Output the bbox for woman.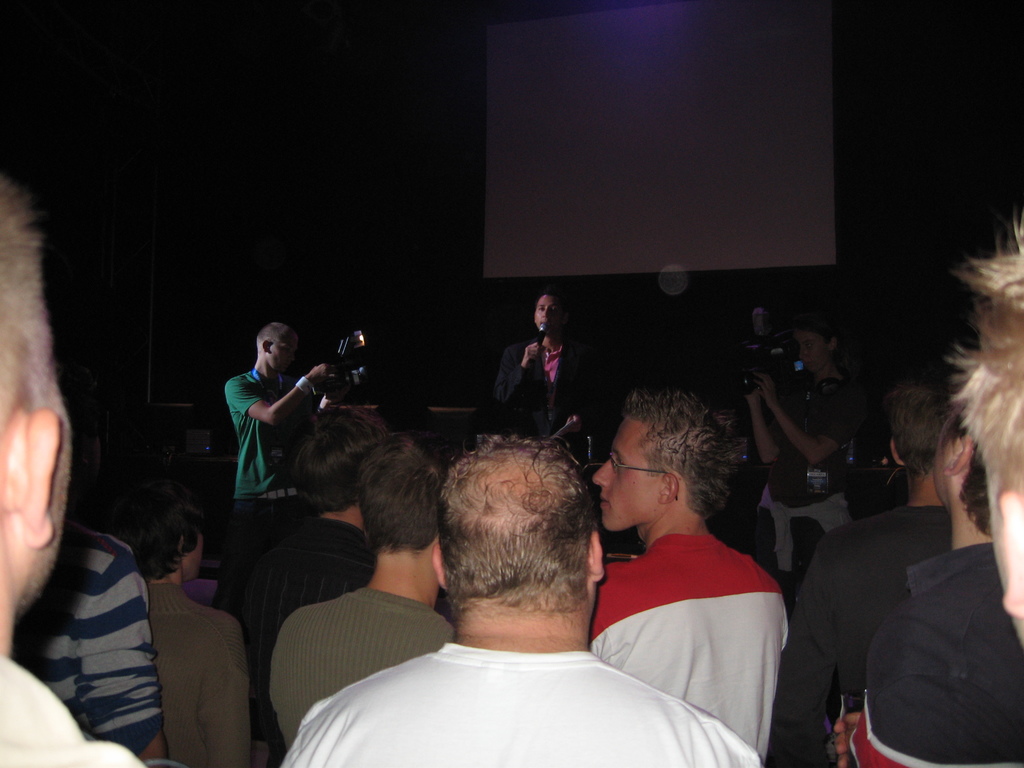
locate(737, 313, 863, 589).
